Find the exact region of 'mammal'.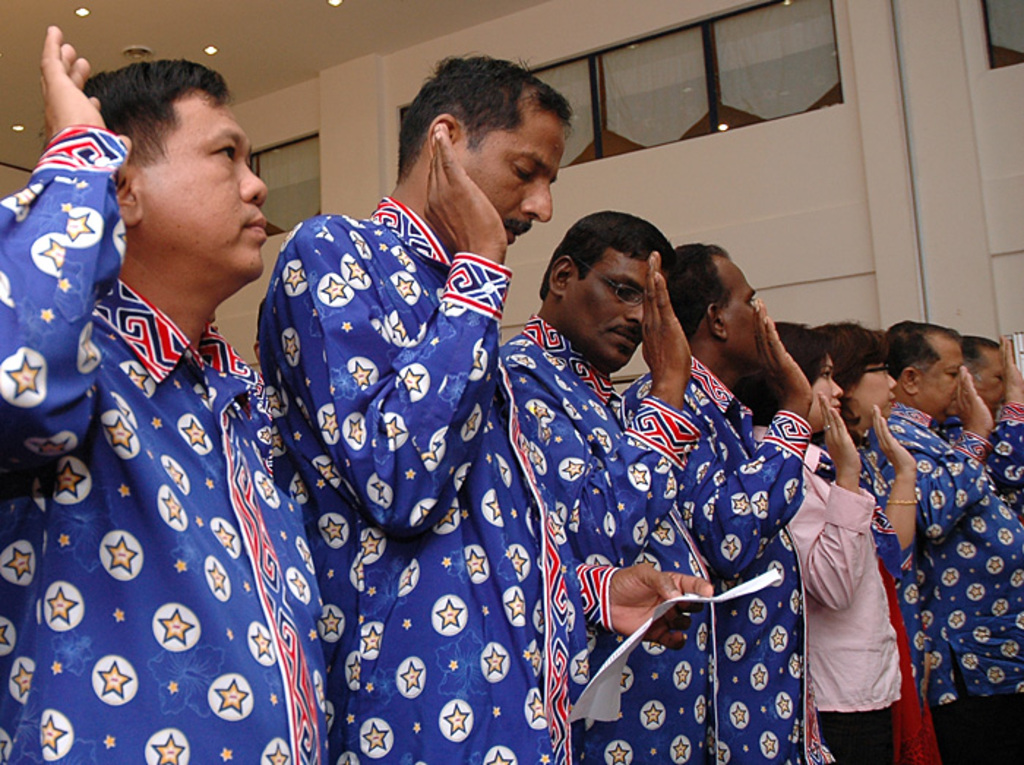
Exact region: 954,331,1023,537.
